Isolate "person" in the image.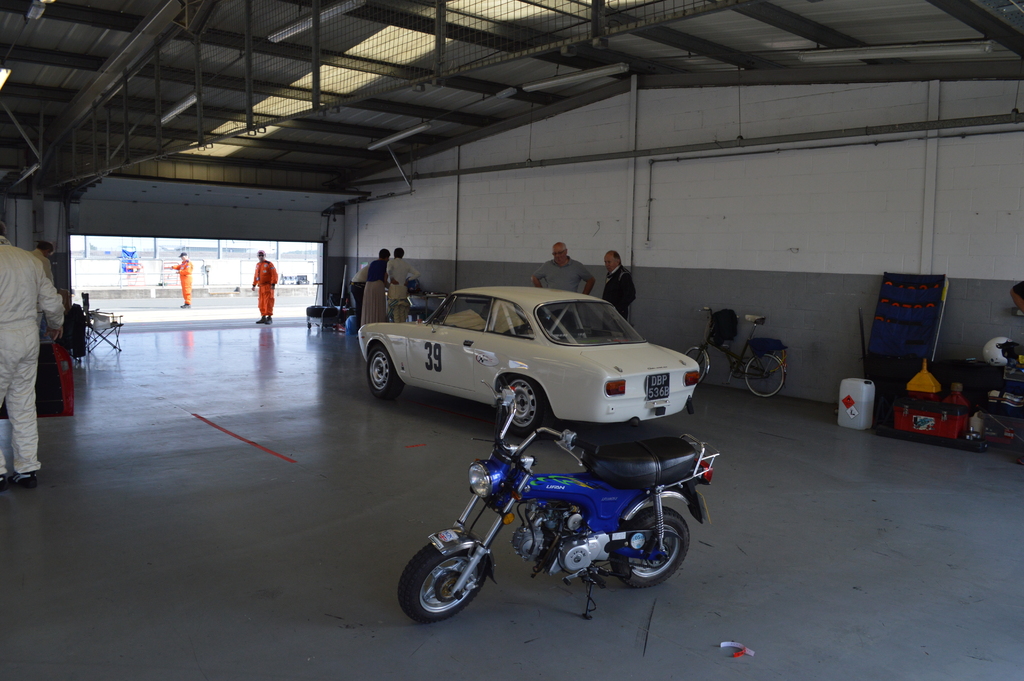
Isolated region: 996:278:1023:364.
